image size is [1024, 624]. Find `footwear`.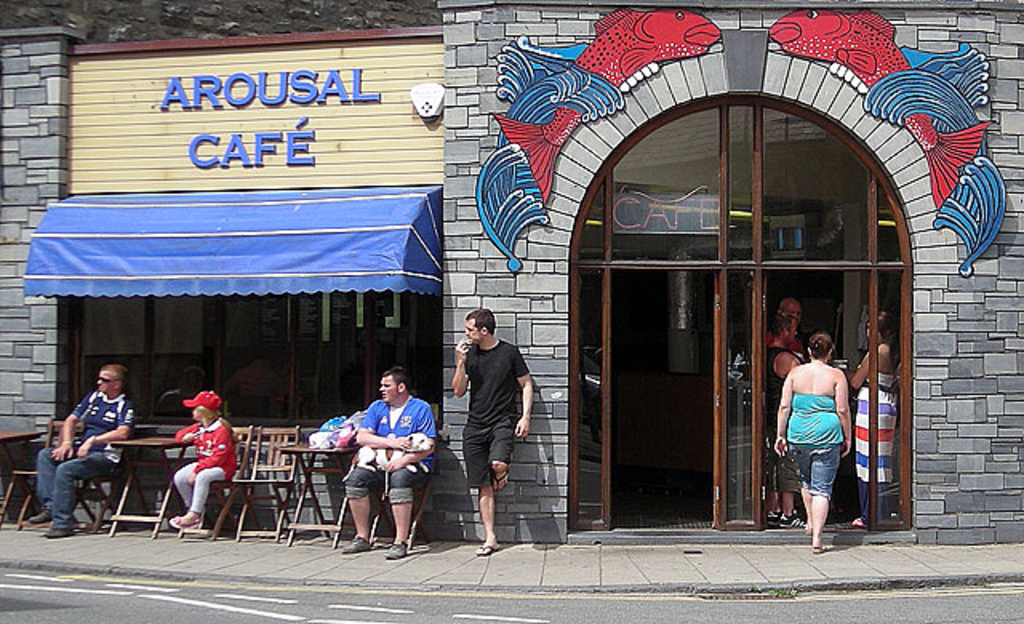
<region>336, 531, 374, 557</region>.
